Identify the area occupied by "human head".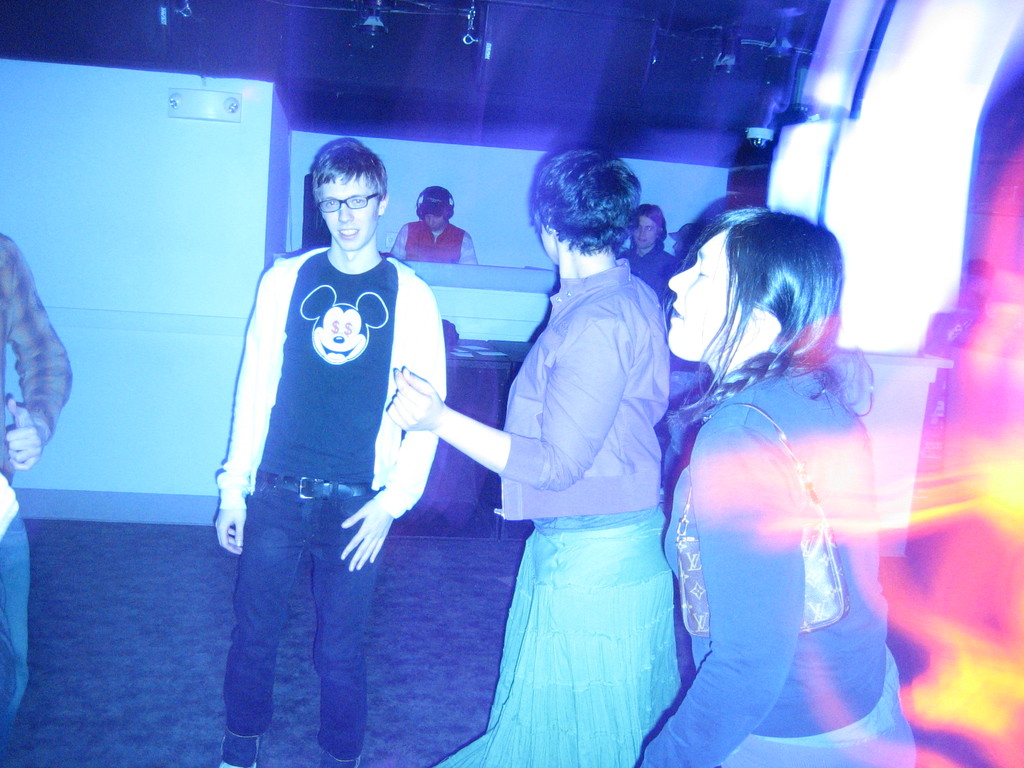
Area: box(534, 148, 640, 270).
